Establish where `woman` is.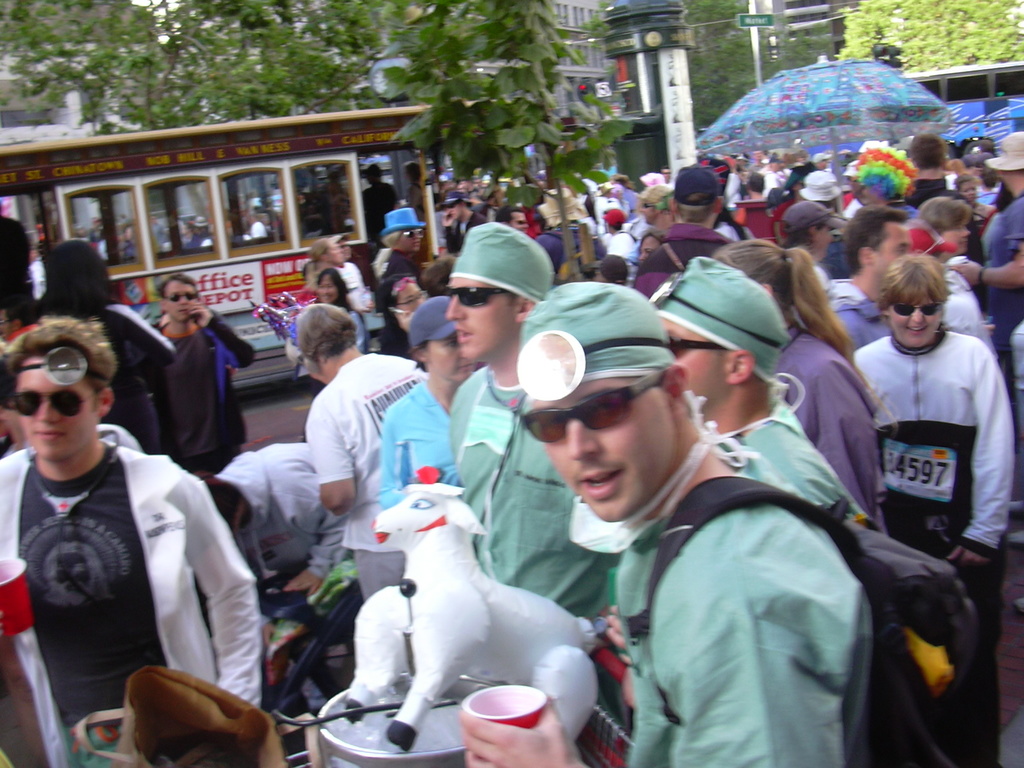
Established at pyautogui.locateOnScreen(844, 221, 1016, 676).
